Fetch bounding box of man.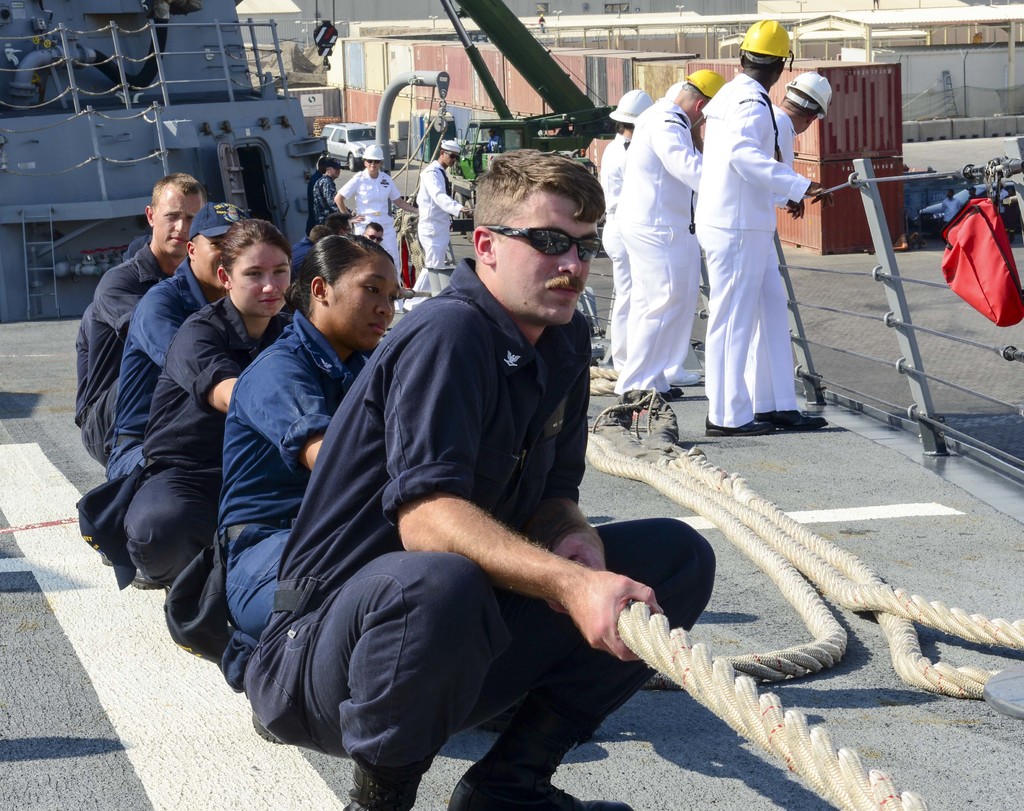
Bbox: l=311, t=156, r=351, b=223.
